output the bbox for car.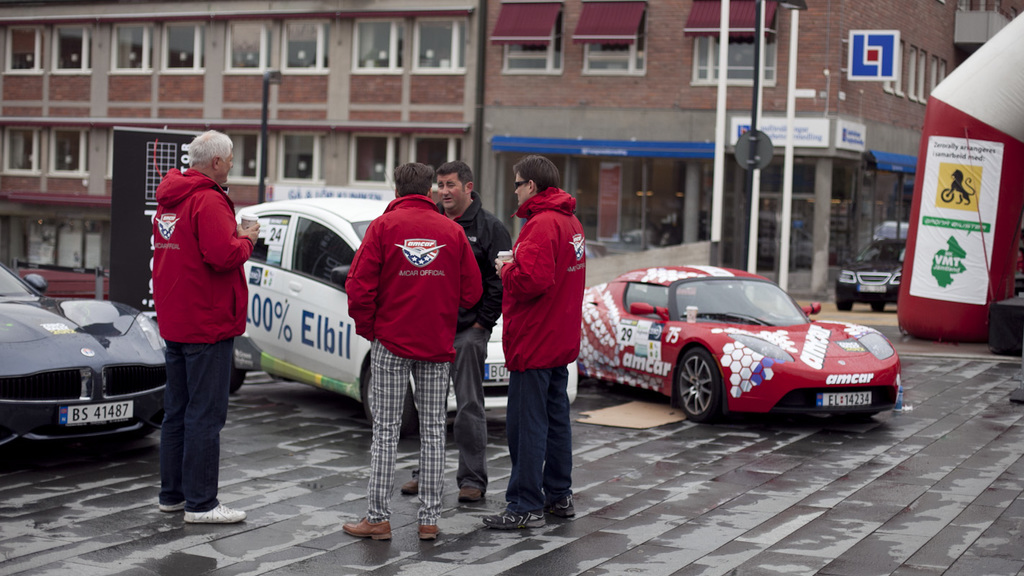
[562,258,896,427].
